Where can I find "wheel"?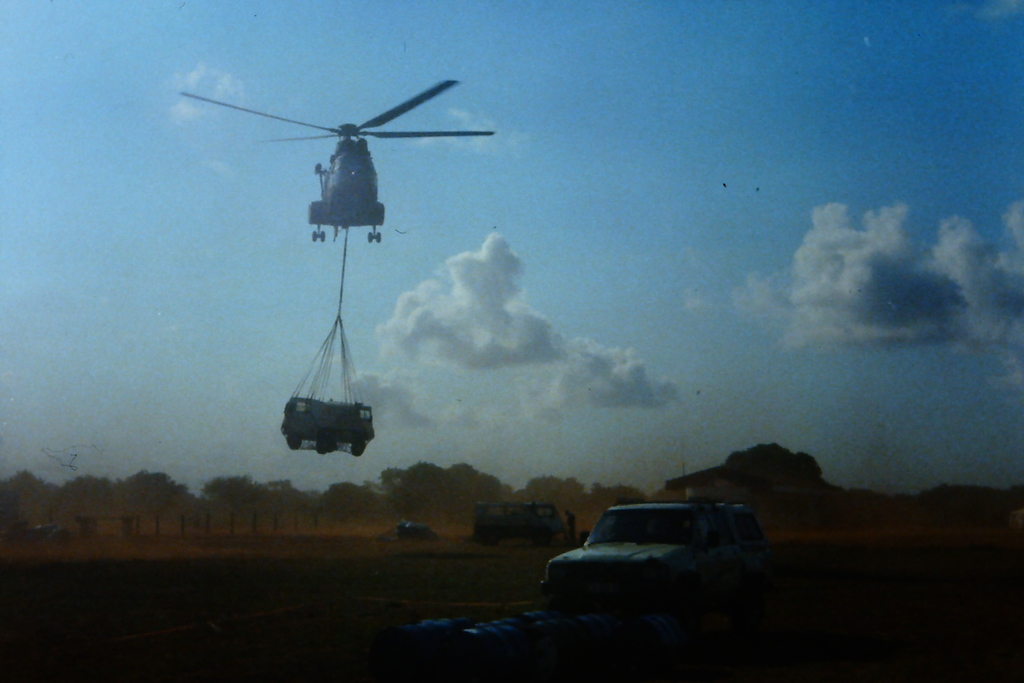
You can find it at [left=289, top=435, right=301, bottom=452].
